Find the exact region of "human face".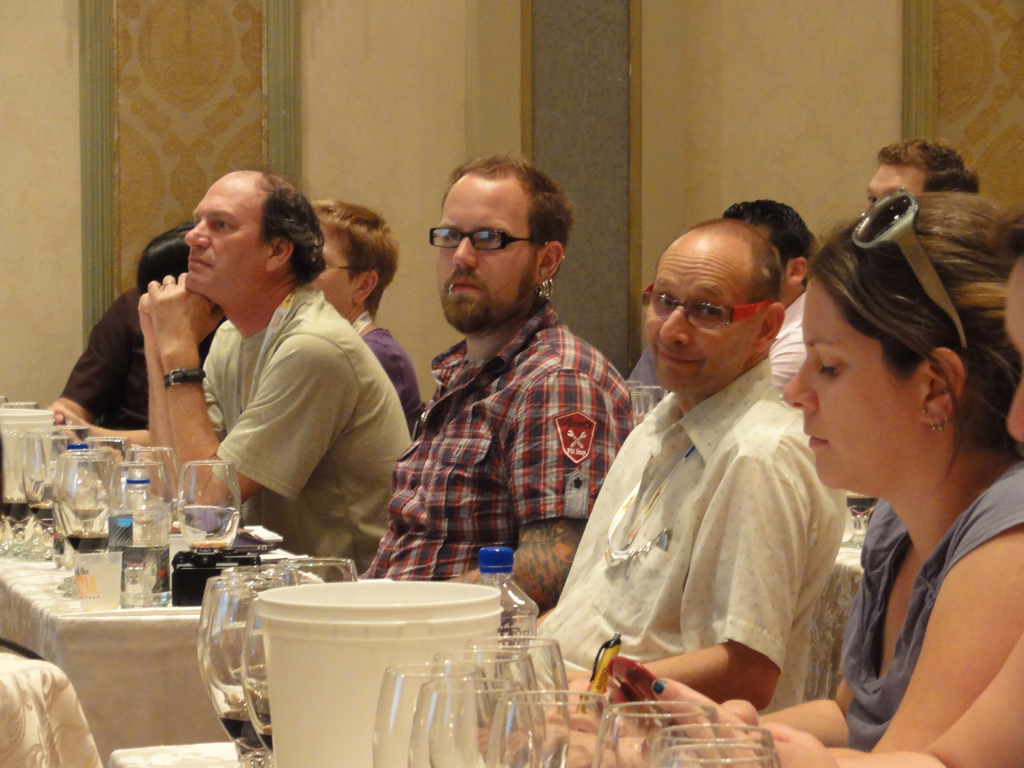
Exact region: bbox=[638, 241, 758, 394].
